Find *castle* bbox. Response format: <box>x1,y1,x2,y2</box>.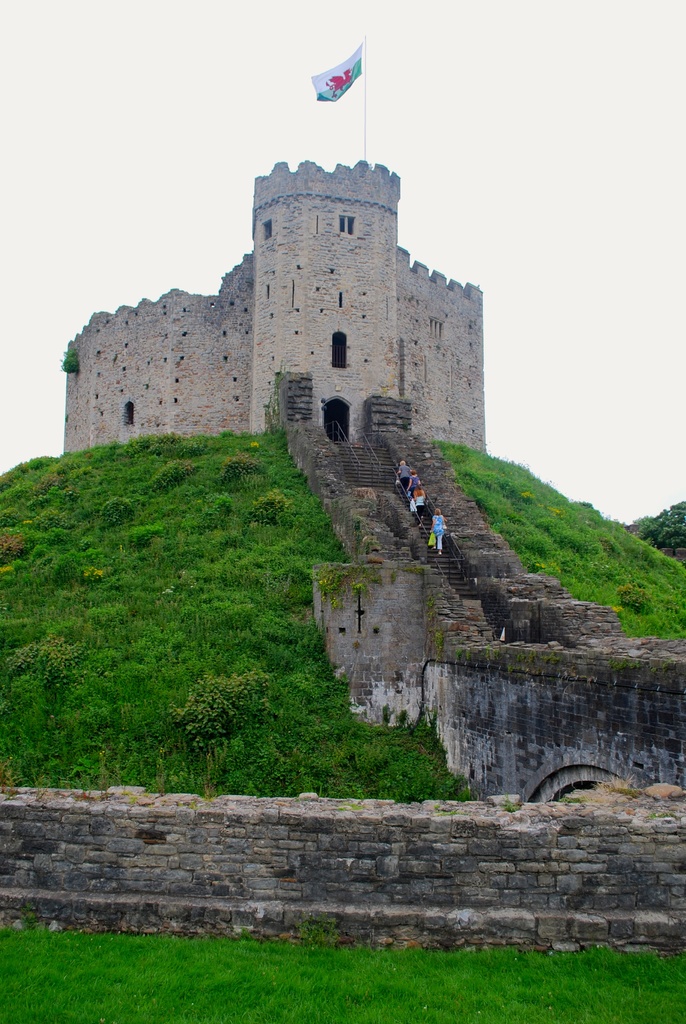
<box>58,95,512,490</box>.
